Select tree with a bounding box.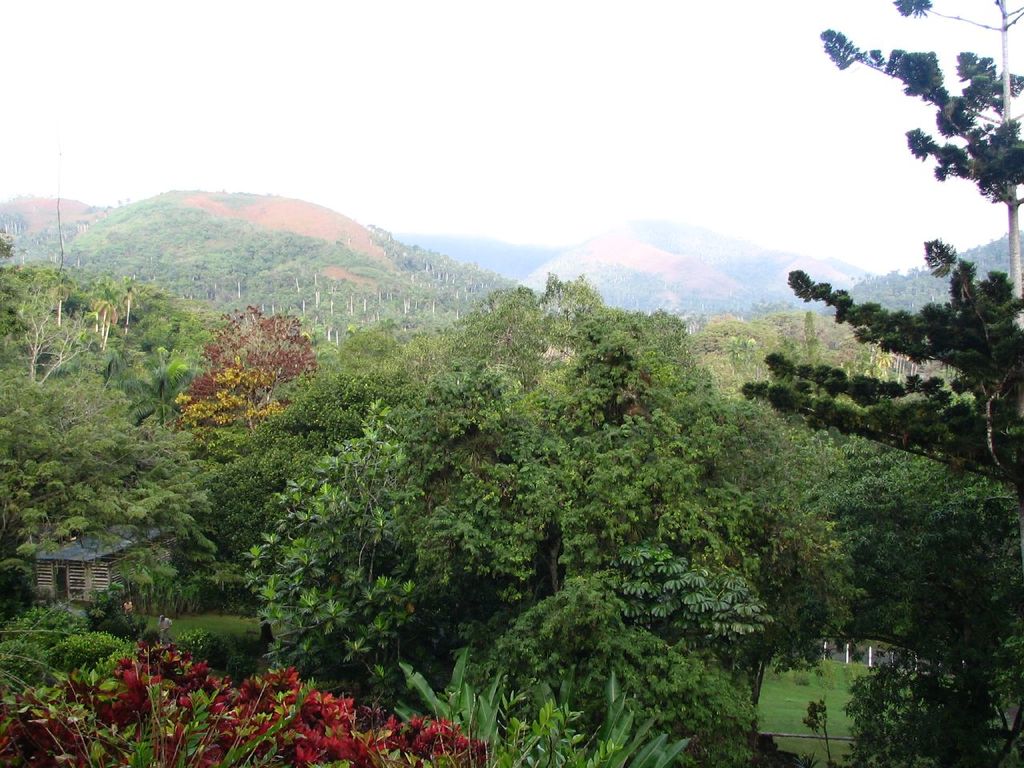
x1=178 y1=301 x2=315 y2=442.
